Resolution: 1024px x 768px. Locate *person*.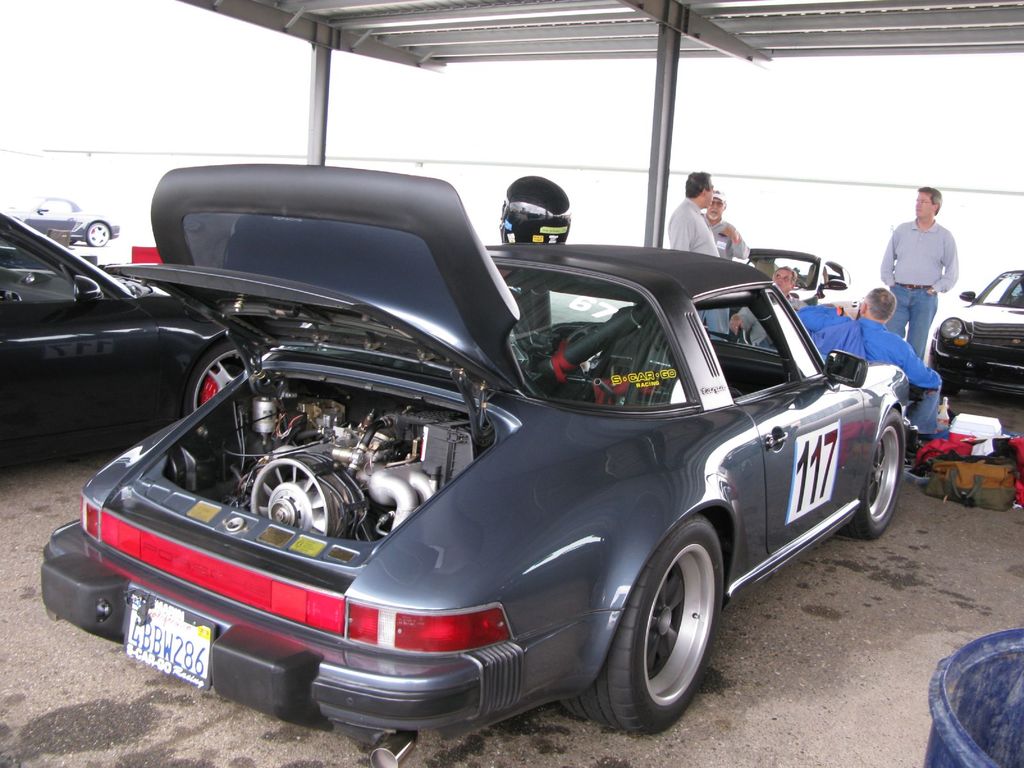
[666,172,724,336].
